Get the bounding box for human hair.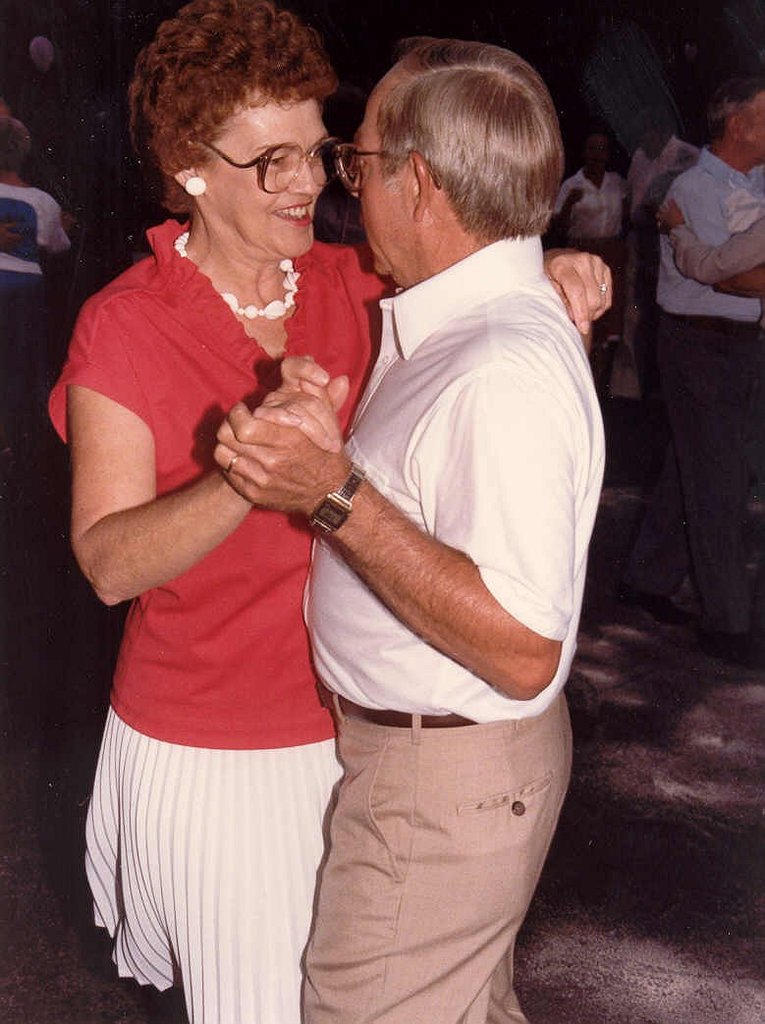
bbox=[699, 74, 764, 150].
